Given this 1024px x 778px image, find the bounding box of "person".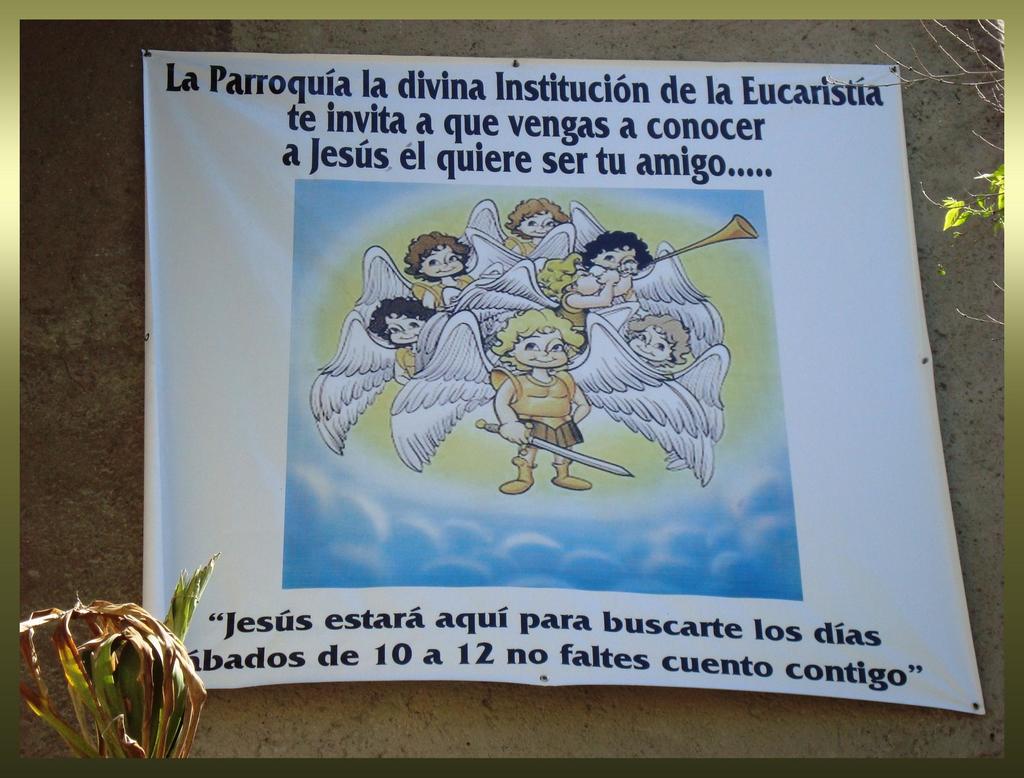
{"x1": 580, "y1": 232, "x2": 655, "y2": 273}.
